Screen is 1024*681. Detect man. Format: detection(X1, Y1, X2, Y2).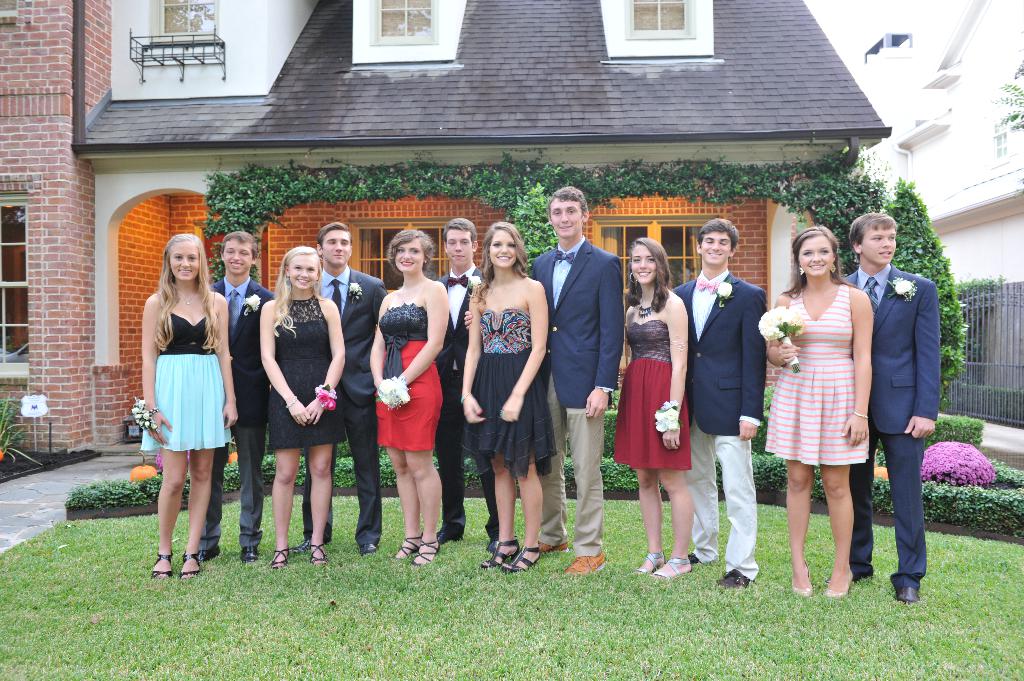
detection(669, 220, 766, 592).
